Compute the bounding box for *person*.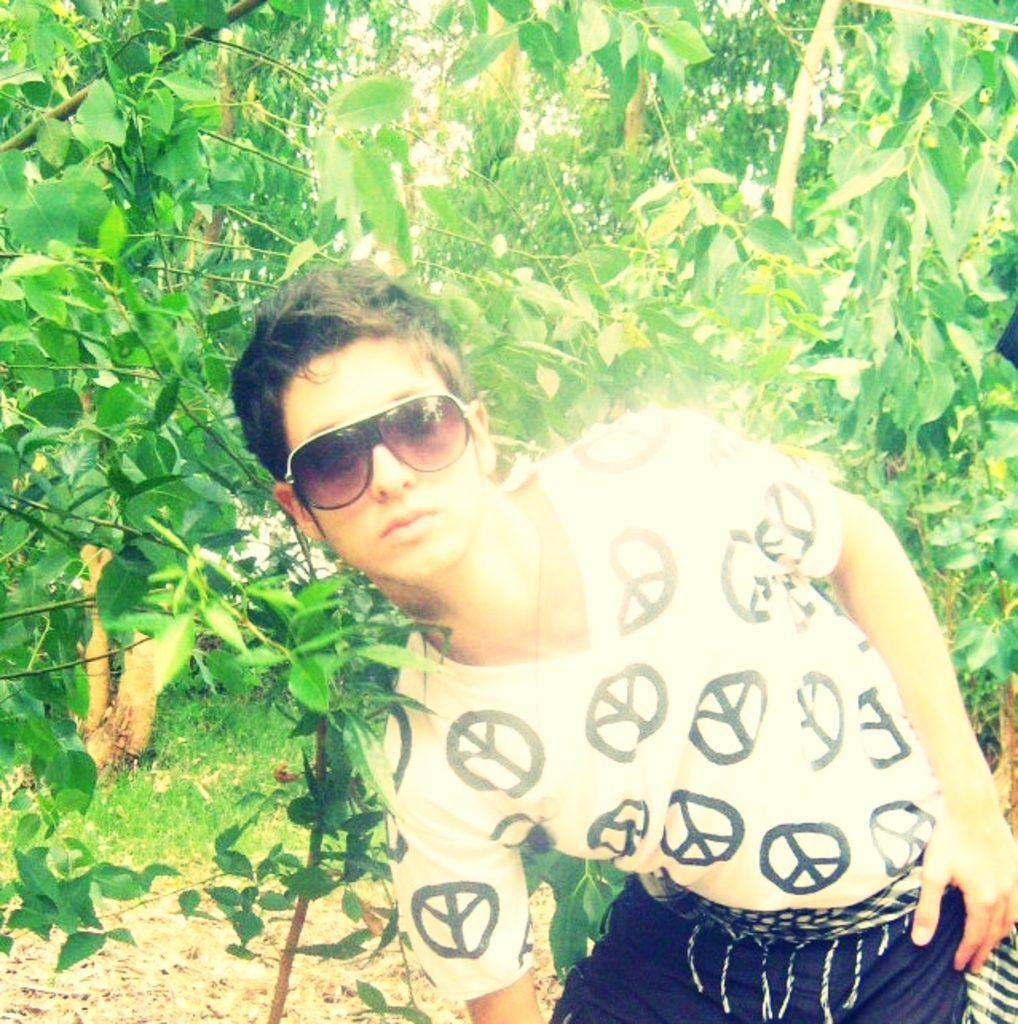
x1=228, y1=271, x2=1016, y2=1022.
